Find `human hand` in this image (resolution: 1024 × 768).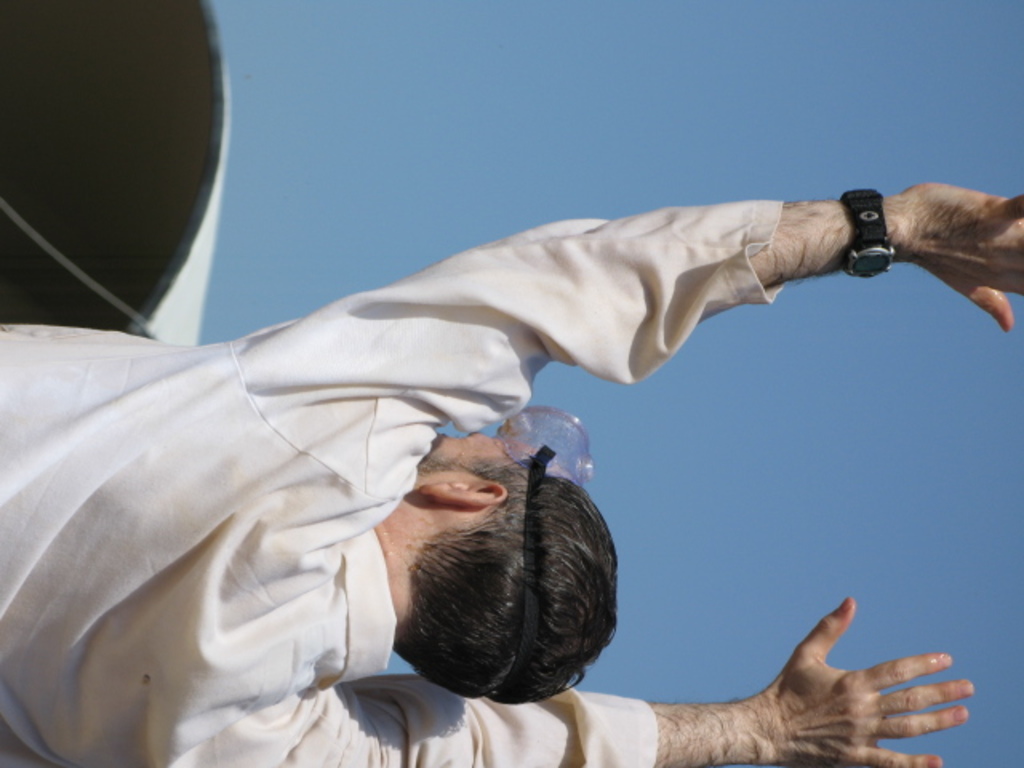
{"left": 896, "top": 179, "right": 1022, "bottom": 334}.
